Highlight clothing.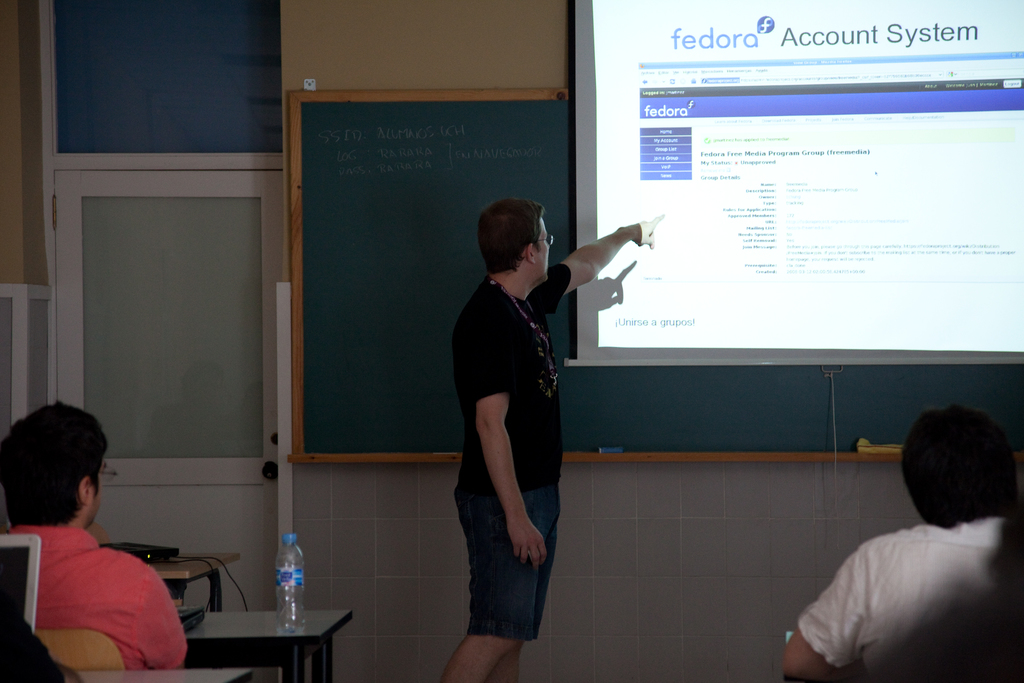
Highlighted region: select_region(434, 218, 575, 635).
